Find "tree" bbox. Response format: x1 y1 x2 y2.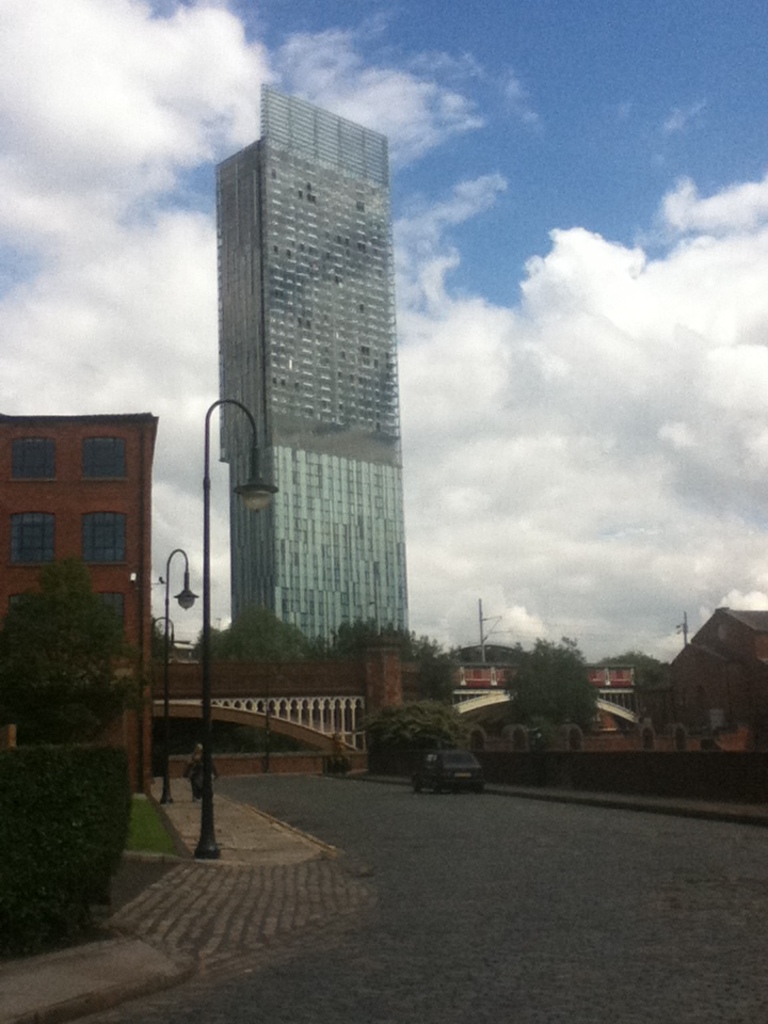
593 654 673 685.
